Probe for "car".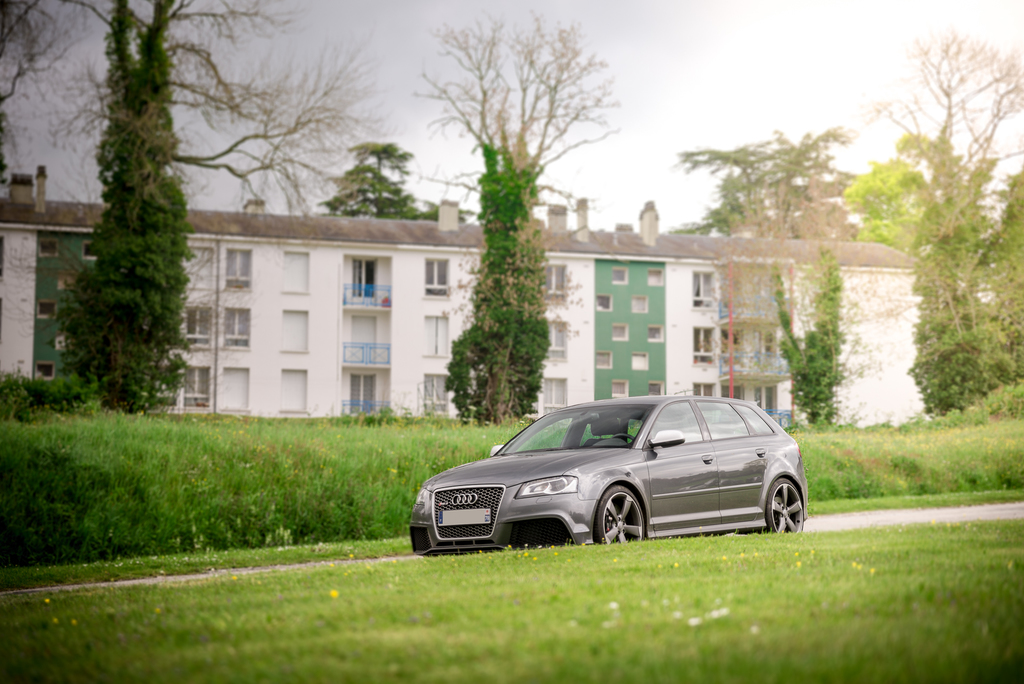
Probe result: <region>408, 392, 803, 557</region>.
